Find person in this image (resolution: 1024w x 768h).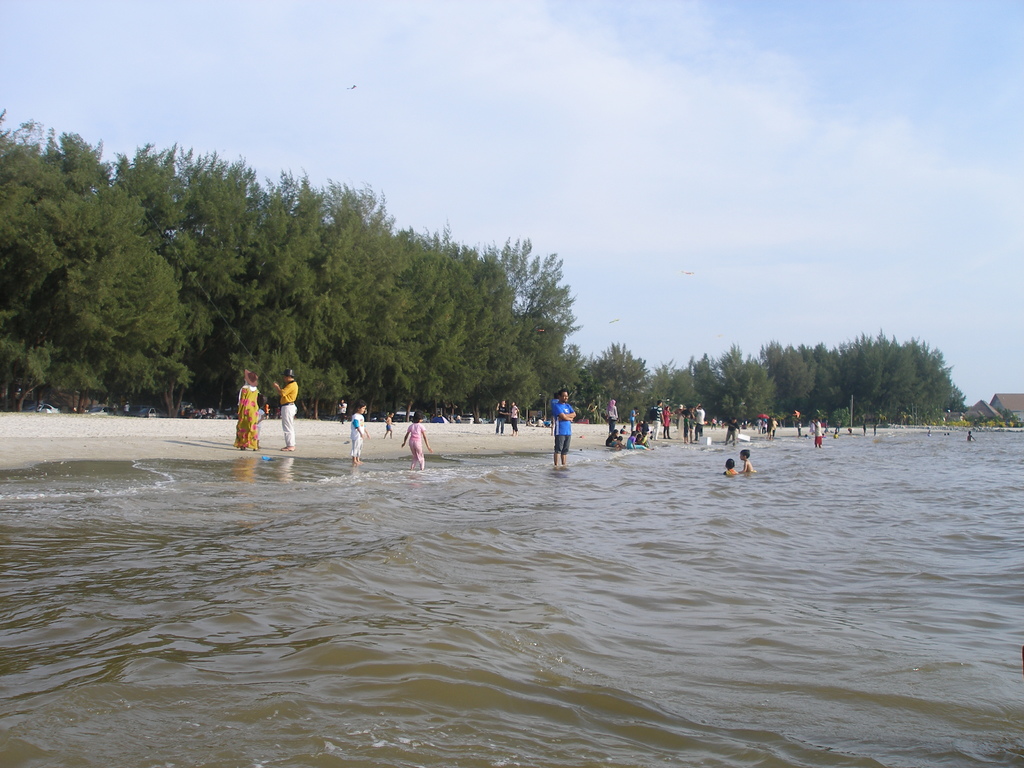
(494,397,502,433).
